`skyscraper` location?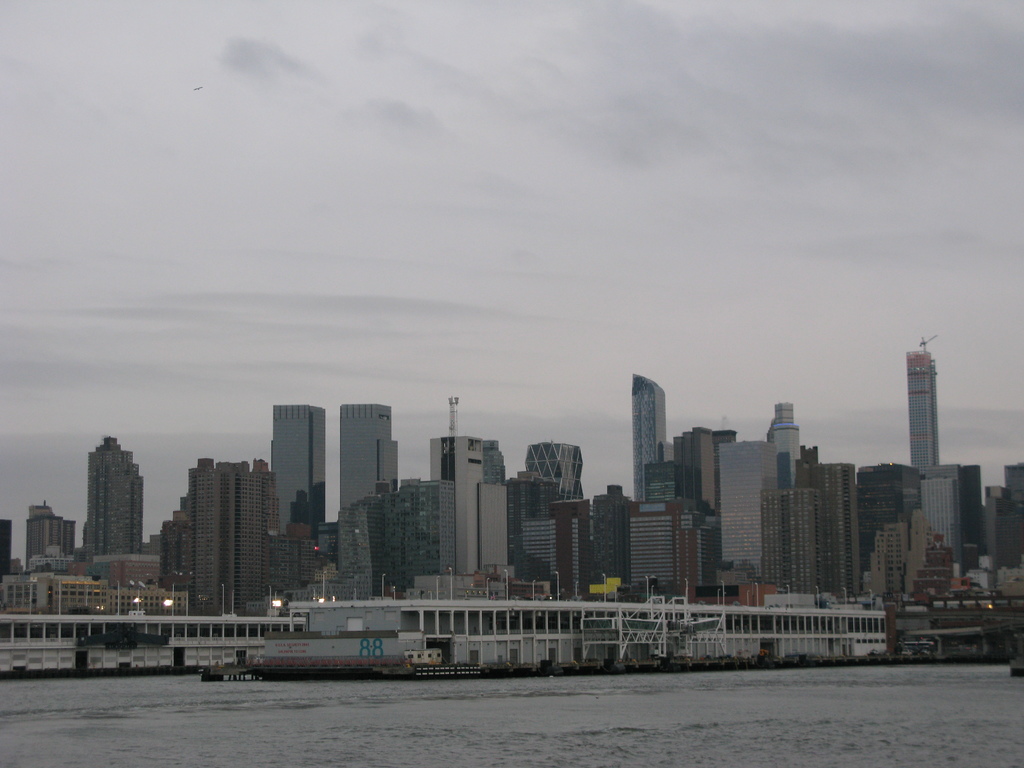
x1=794 y1=462 x2=871 y2=606
